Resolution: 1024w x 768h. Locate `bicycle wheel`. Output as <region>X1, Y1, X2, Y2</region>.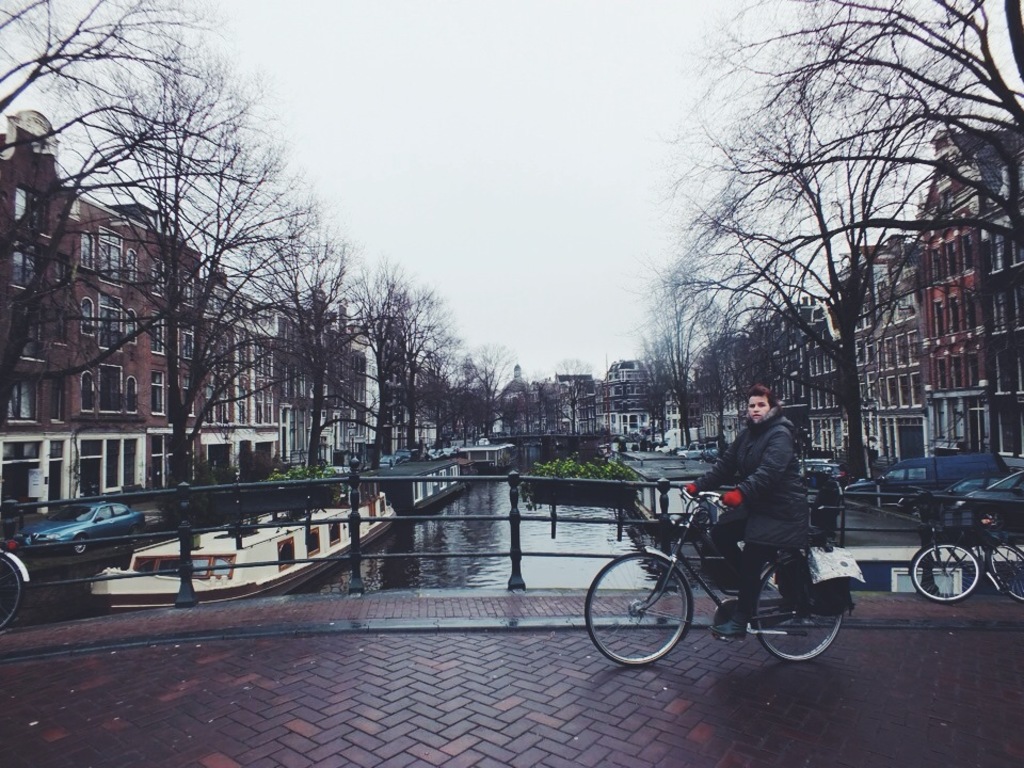
<region>905, 540, 985, 604</region>.
